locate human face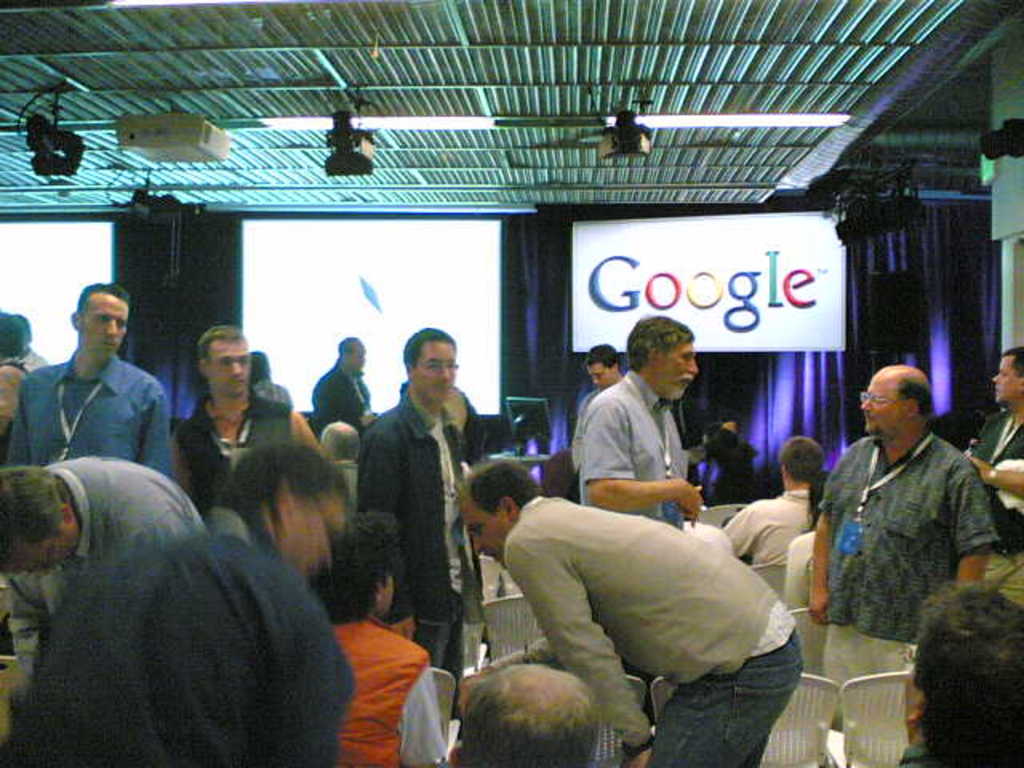
8 534 77 576
